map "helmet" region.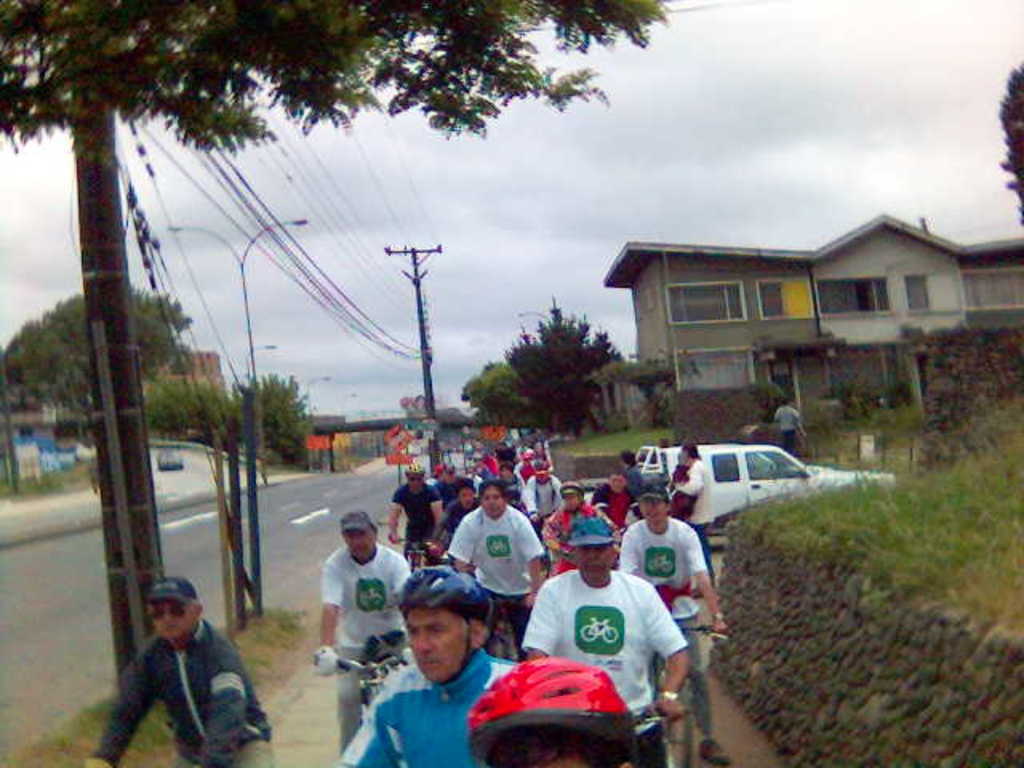
Mapped to <region>464, 653, 637, 766</region>.
